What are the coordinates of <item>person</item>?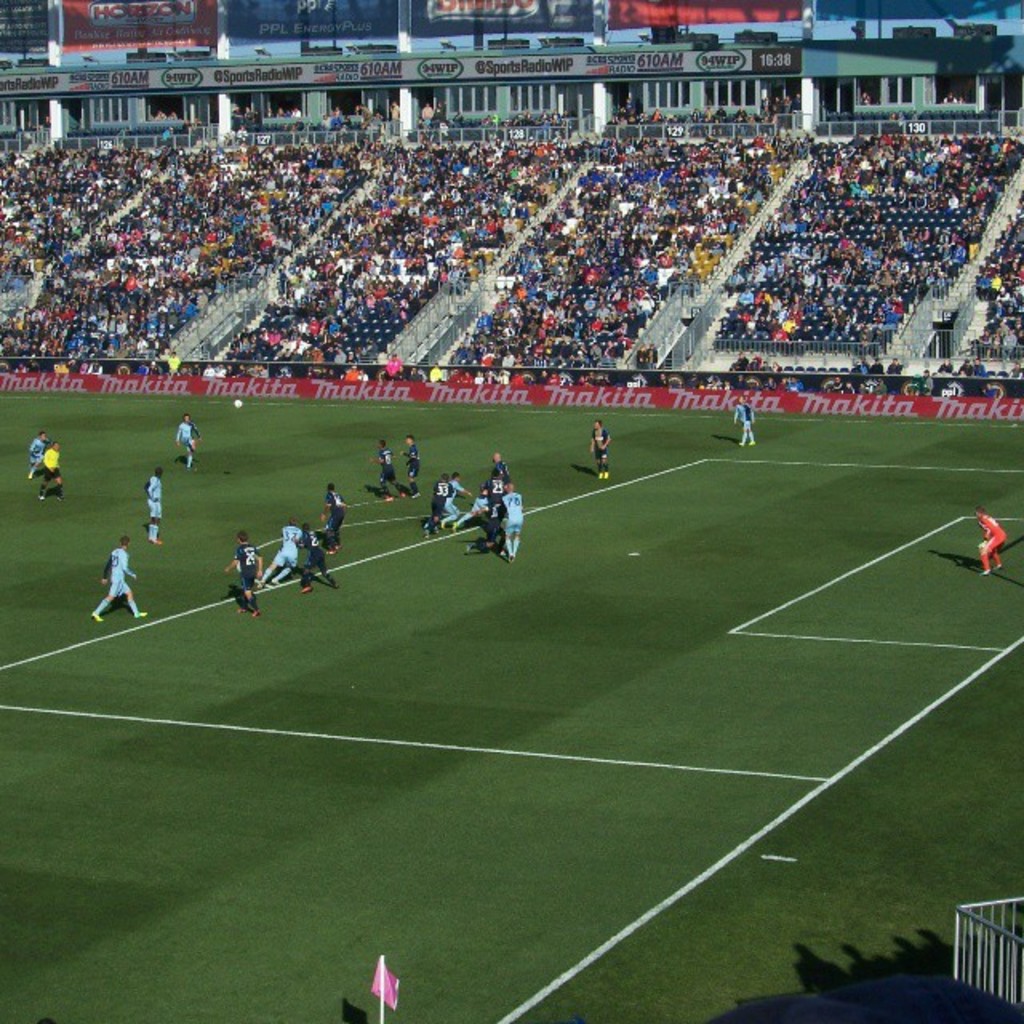
218 531 262 621.
